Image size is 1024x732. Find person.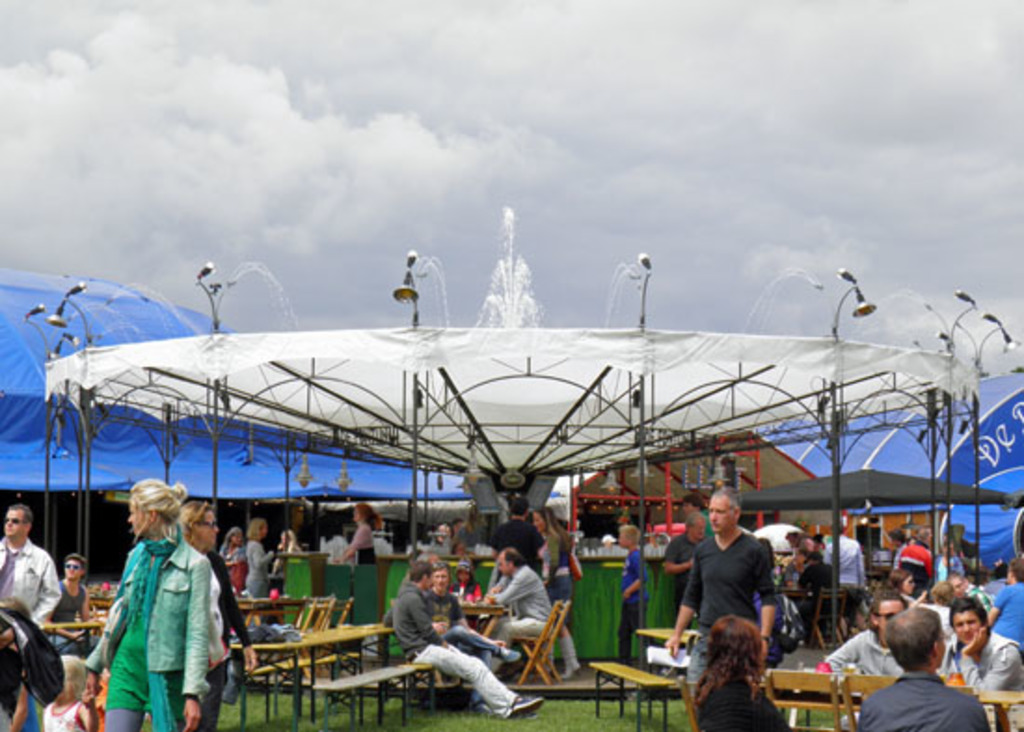
x1=84 y1=471 x2=218 y2=730.
